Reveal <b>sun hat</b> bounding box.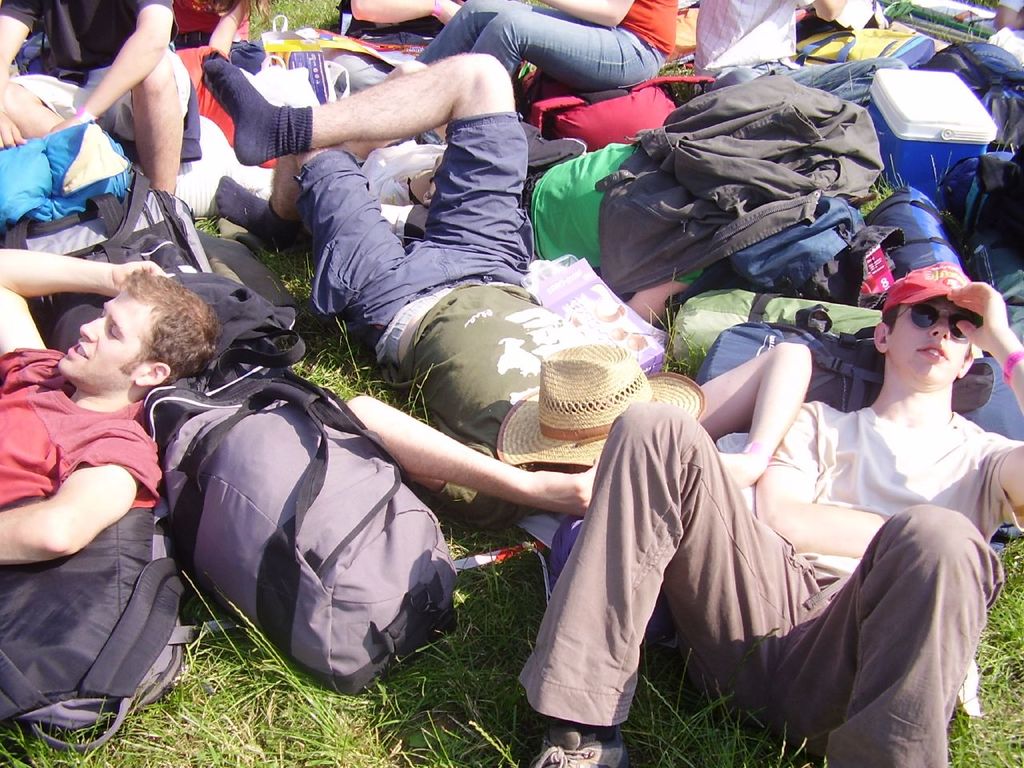
Revealed: select_region(874, 262, 975, 306).
